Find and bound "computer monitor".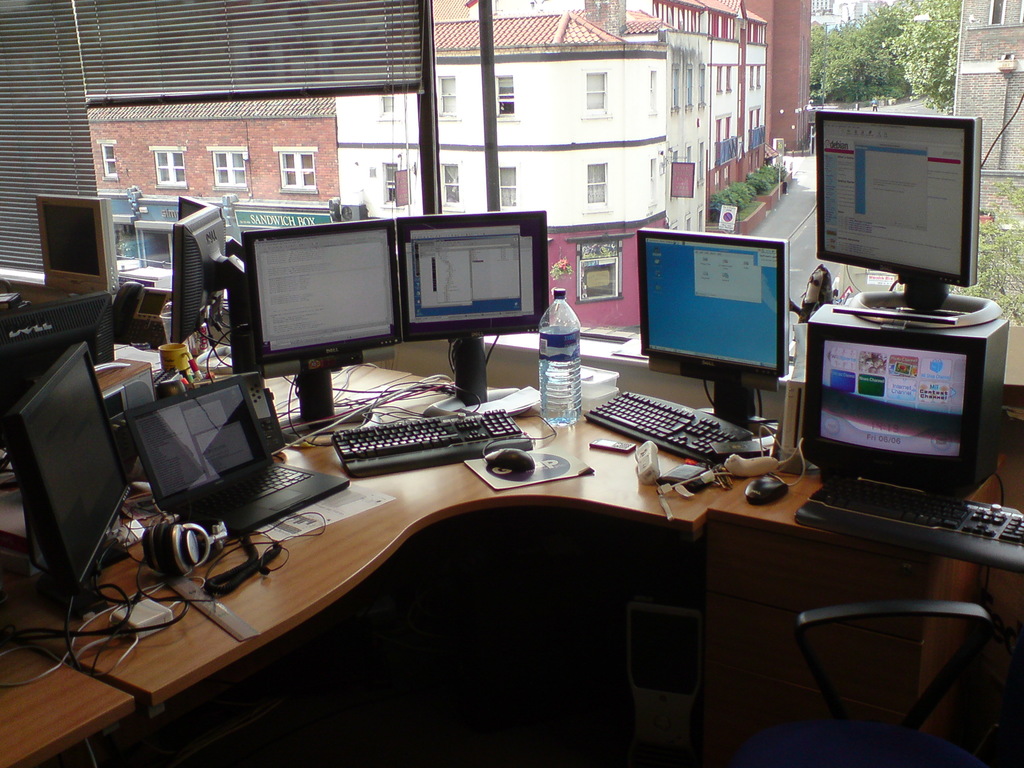
Bound: (0,291,118,460).
